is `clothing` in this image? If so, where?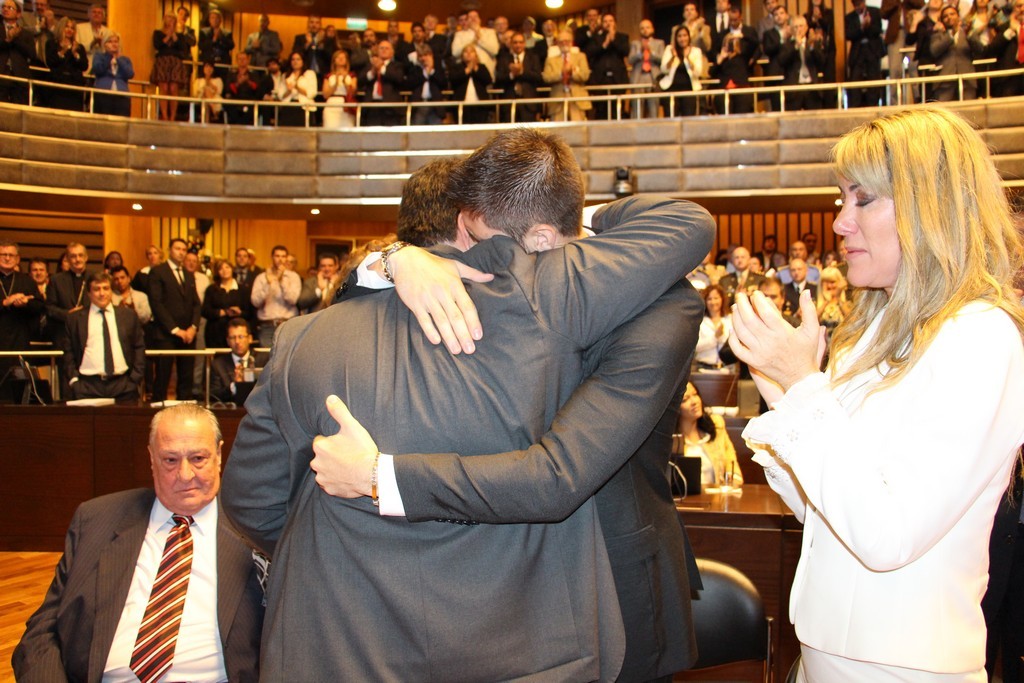
Yes, at Rect(260, 210, 688, 682).
